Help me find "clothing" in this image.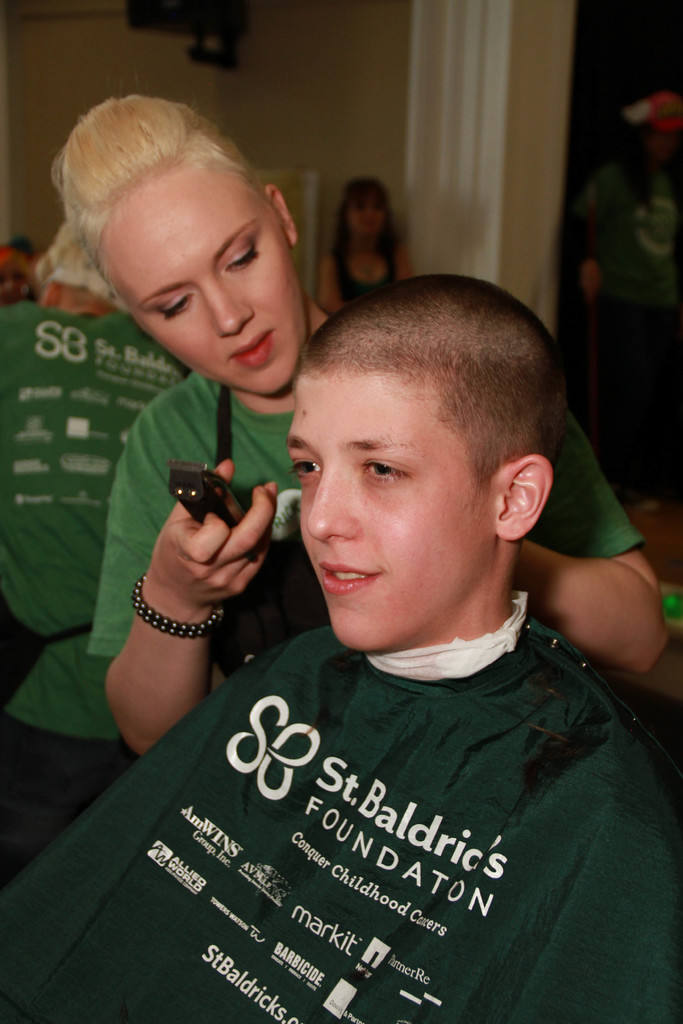
Found it: (left=0, top=305, right=193, bottom=889).
